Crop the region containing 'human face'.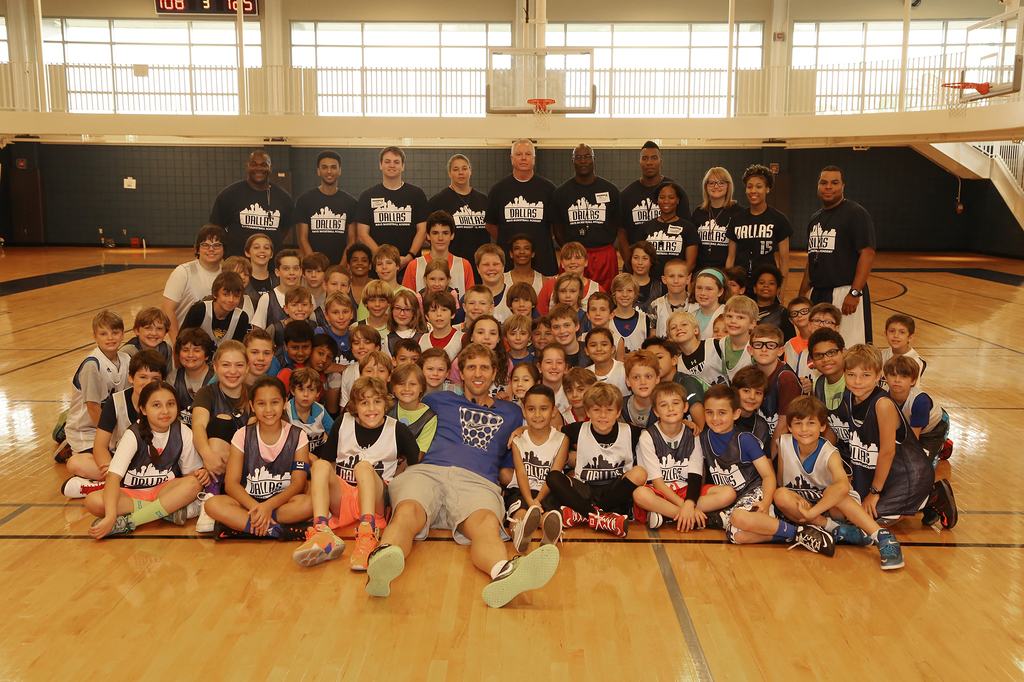
Crop region: 510 367 531 397.
